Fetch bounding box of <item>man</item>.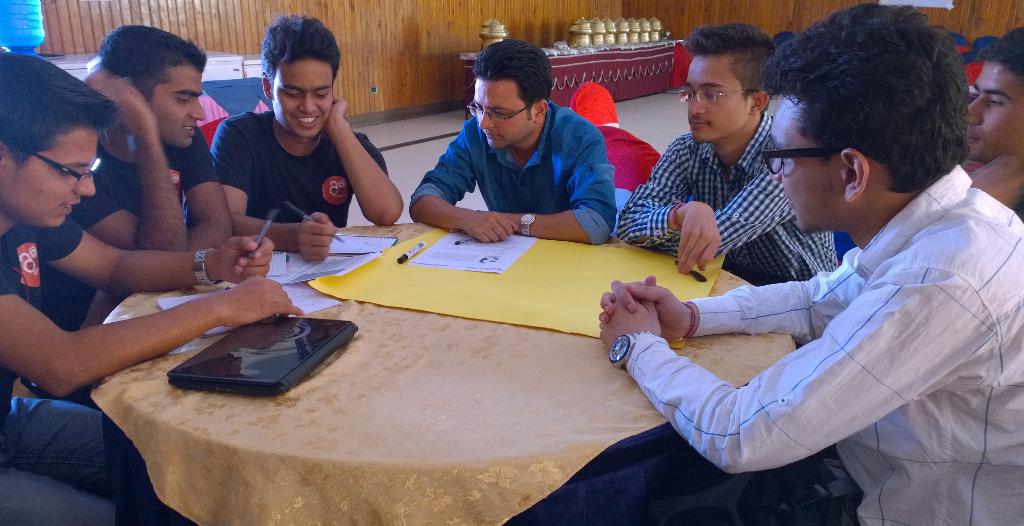
Bbox: {"left": 615, "top": 25, "right": 844, "bottom": 278}.
